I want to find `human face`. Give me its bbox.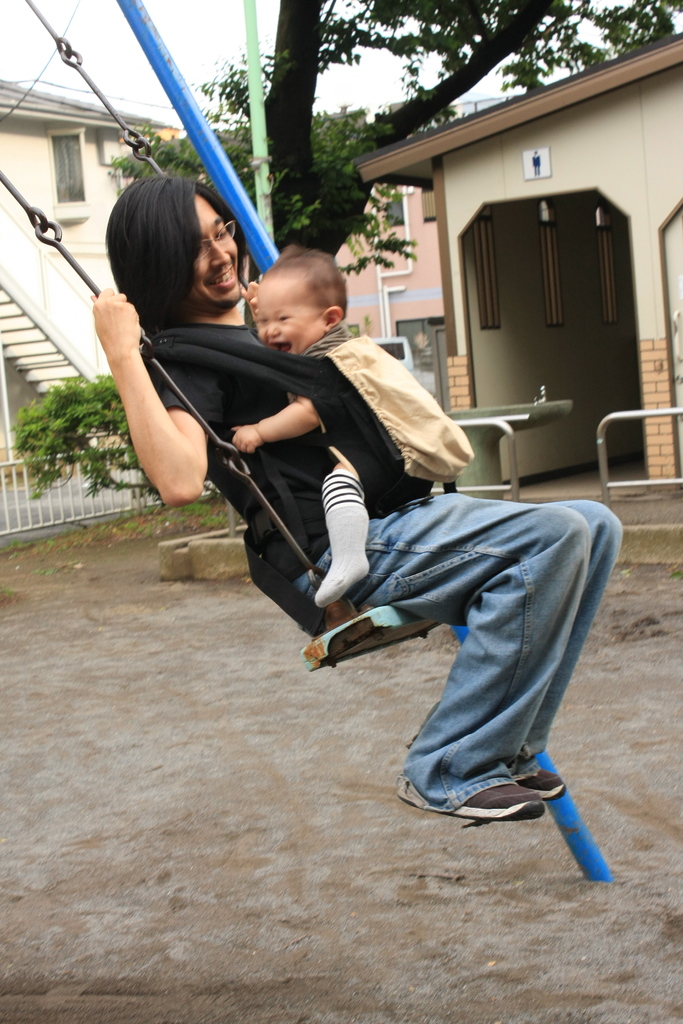
x1=254 y1=288 x2=324 y2=353.
